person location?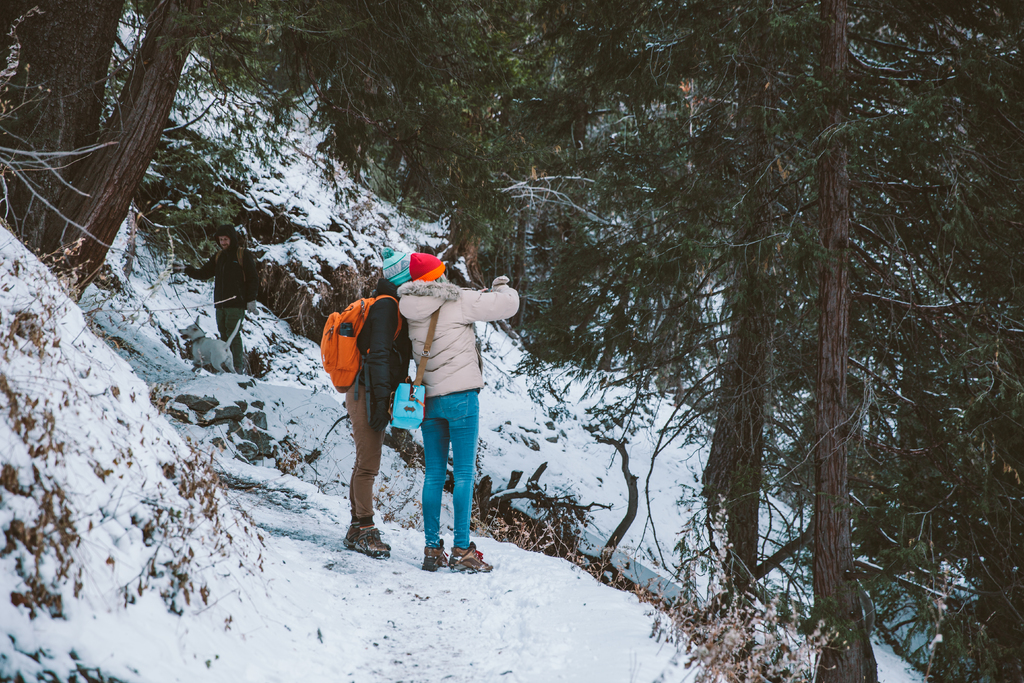
locate(400, 252, 523, 575)
